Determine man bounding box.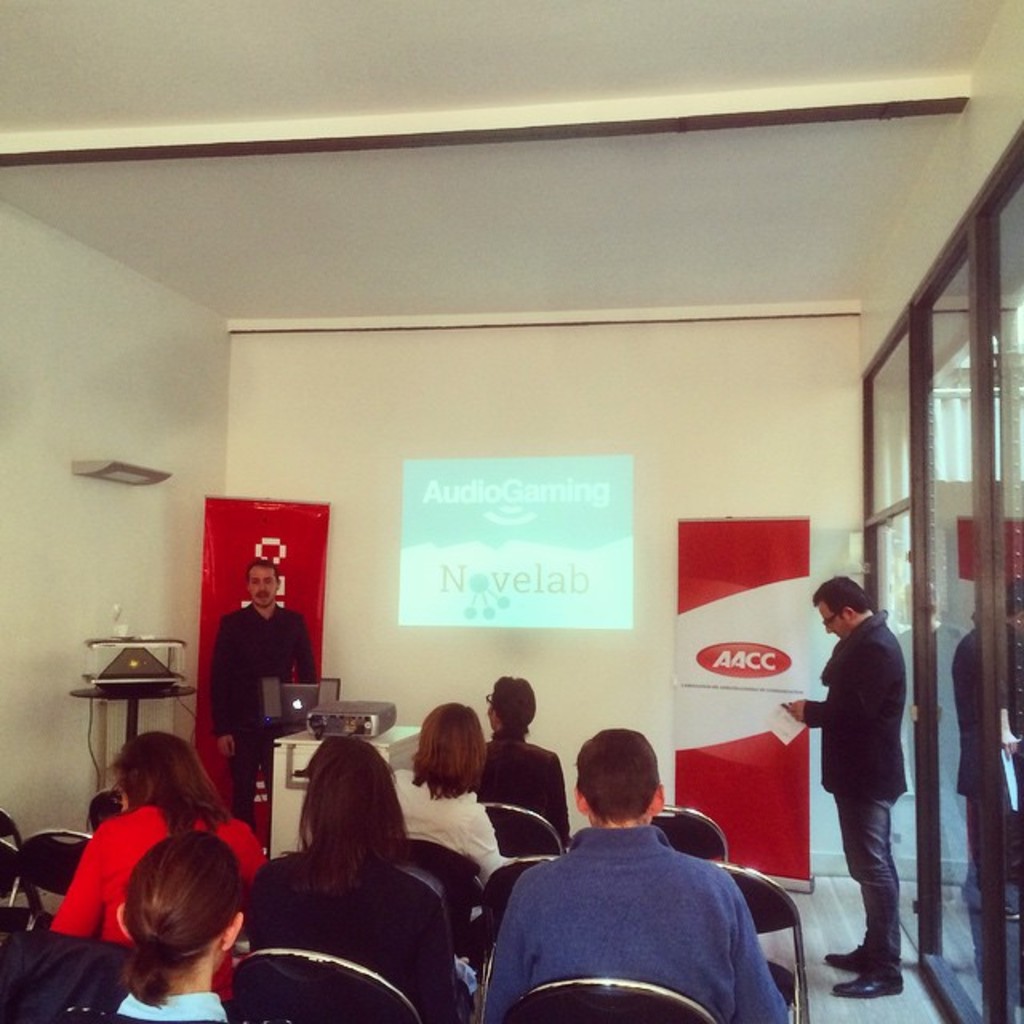
Determined: box=[205, 558, 314, 830].
